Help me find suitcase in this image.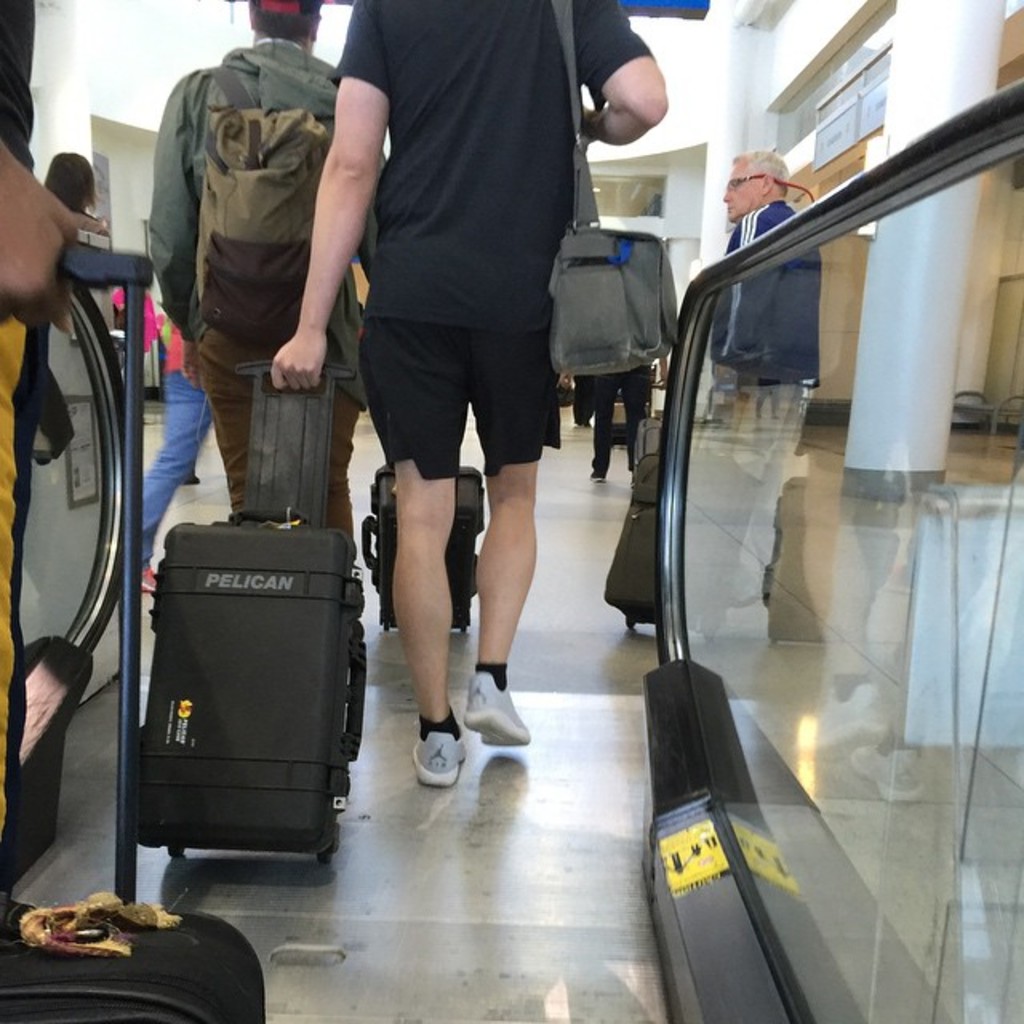
Found it: 131/355/370/867.
